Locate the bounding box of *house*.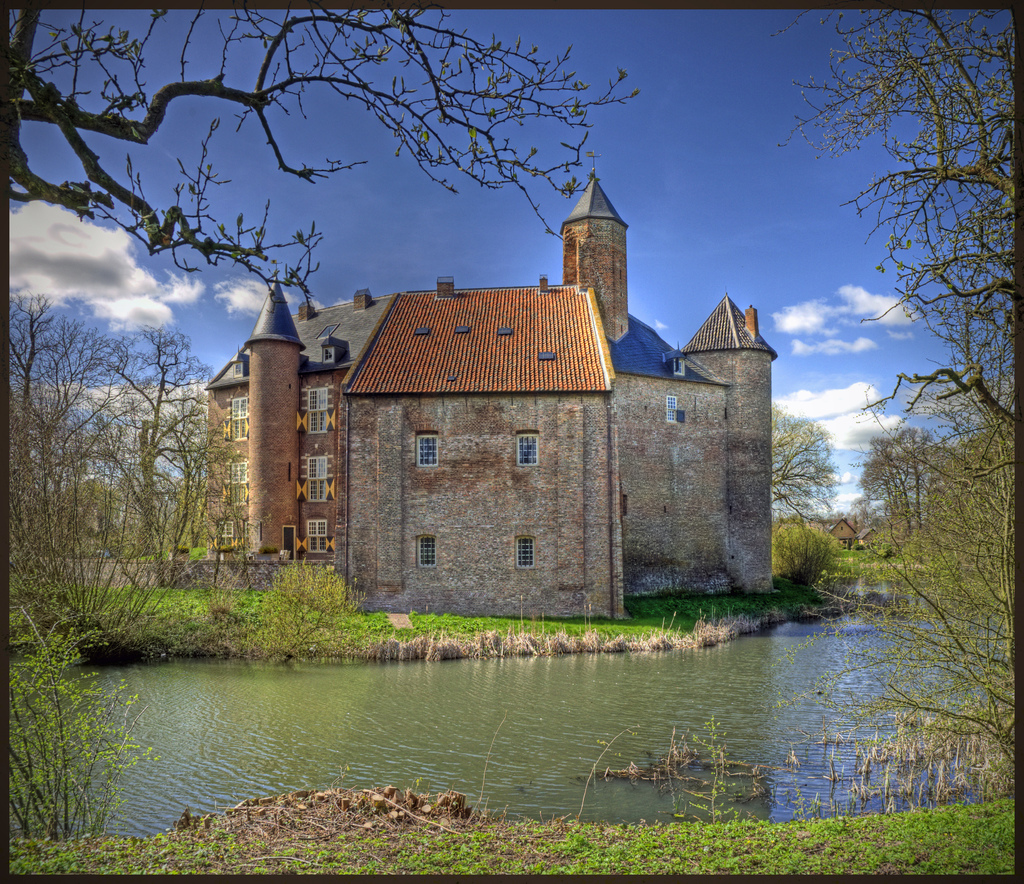
Bounding box: left=205, top=257, right=804, bottom=631.
